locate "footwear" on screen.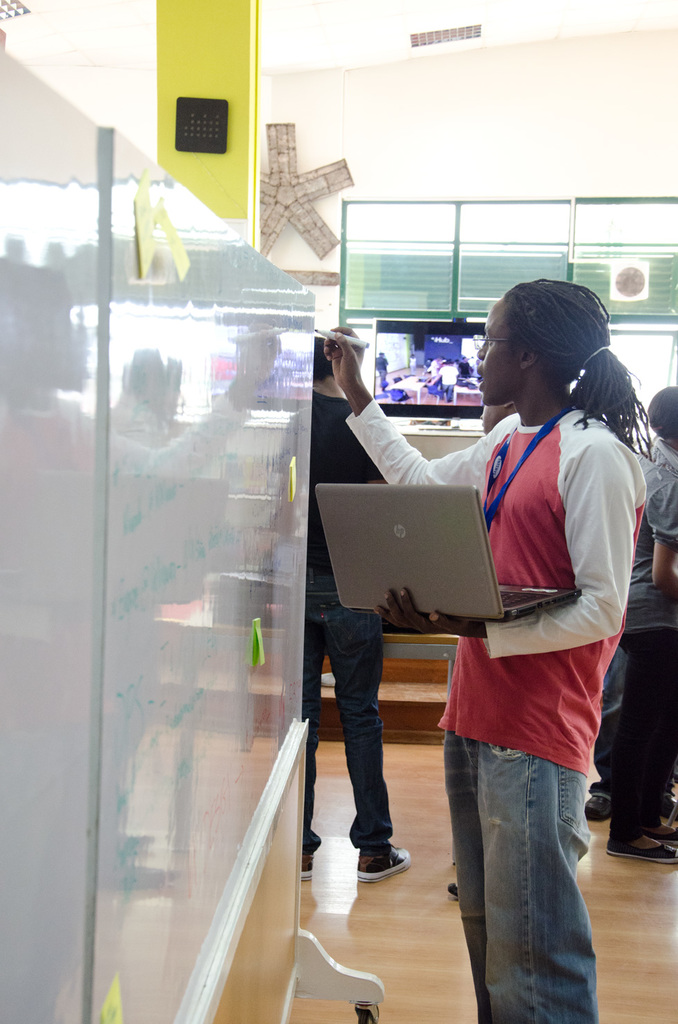
On screen at left=348, top=834, right=420, bottom=907.
